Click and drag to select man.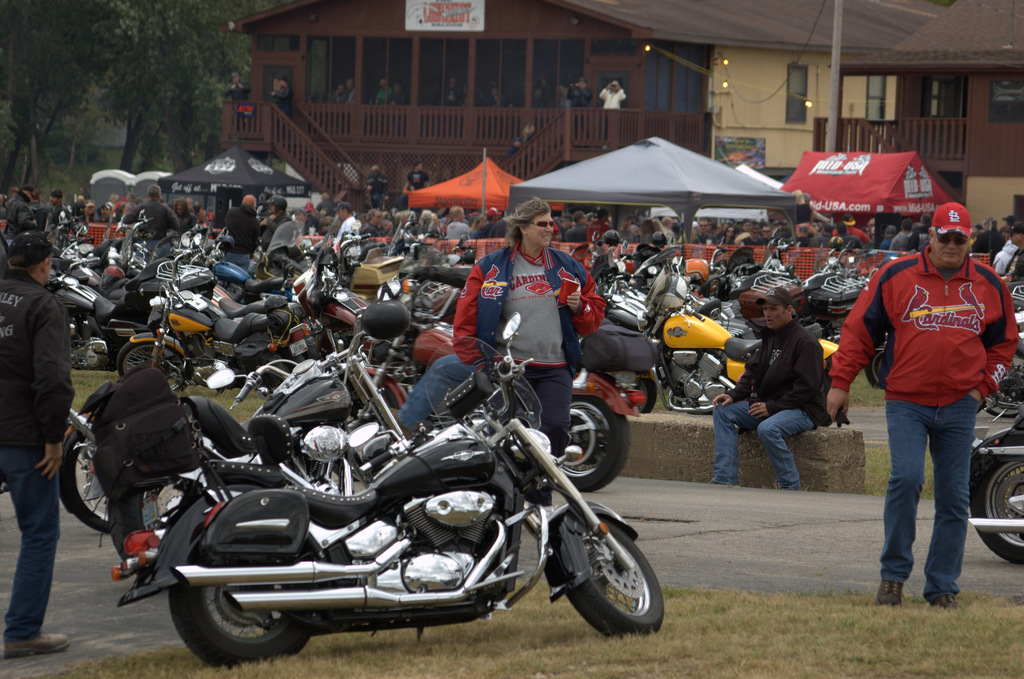
Selection: pyautogui.locateOnScreen(823, 199, 998, 600).
